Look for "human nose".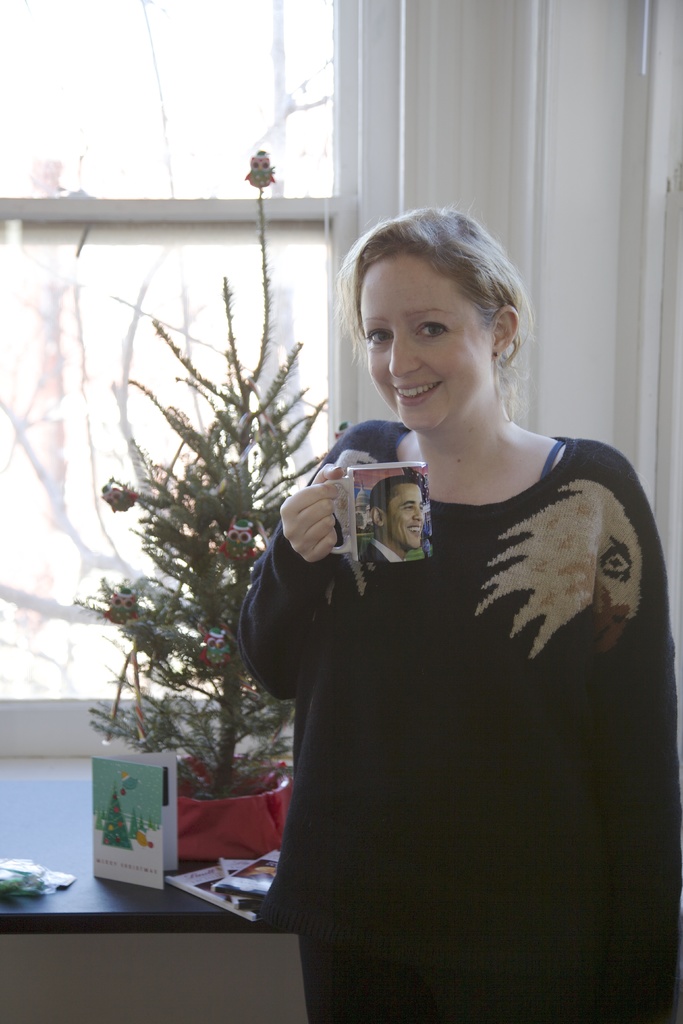
Found: (386, 337, 422, 378).
